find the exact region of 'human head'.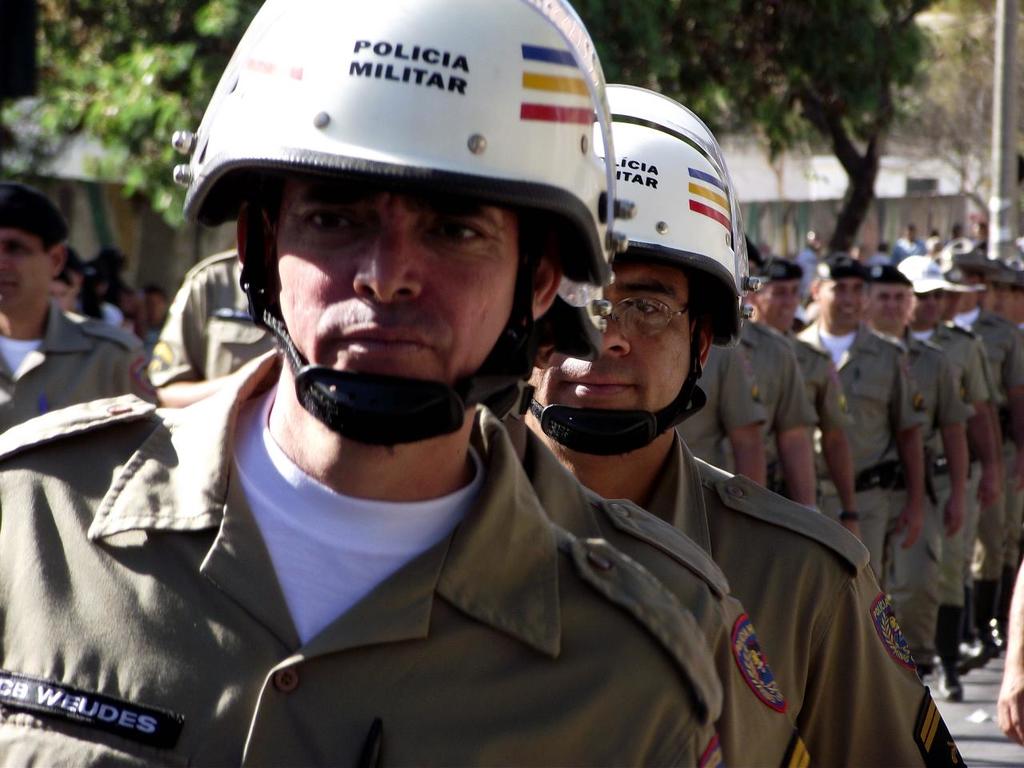
Exact region: bbox=[948, 256, 985, 322].
